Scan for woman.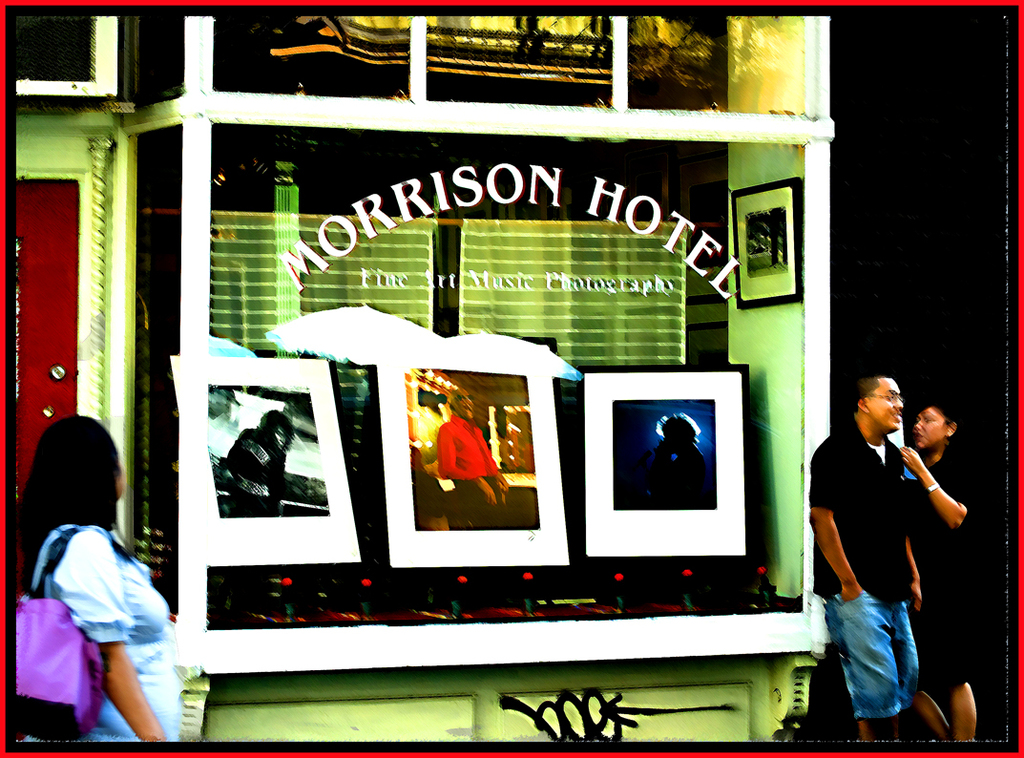
Scan result: 893, 393, 992, 750.
